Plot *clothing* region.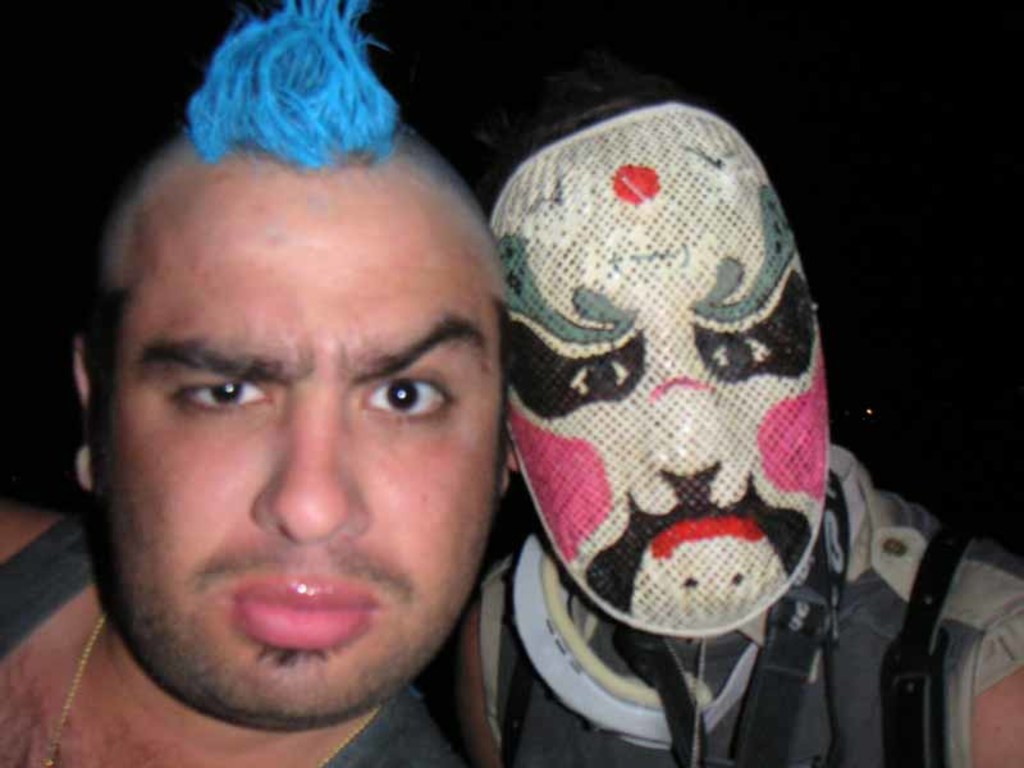
Plotted at 0 511 460 767.
